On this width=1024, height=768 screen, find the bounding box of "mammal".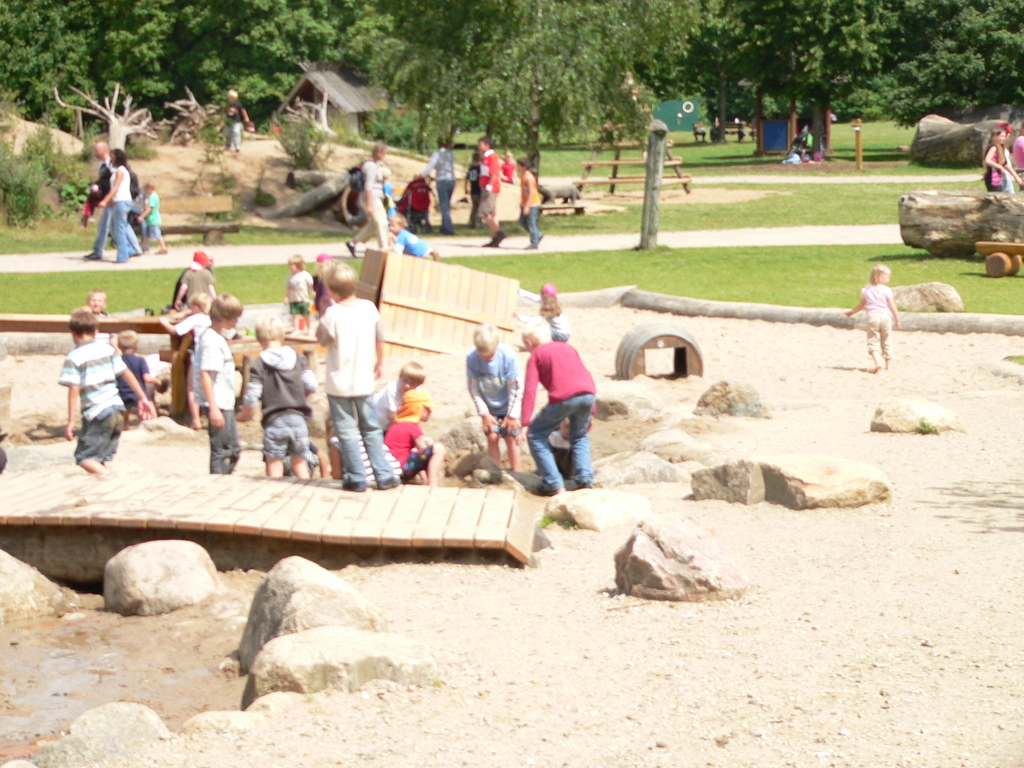
Bounding box: <bbox>90, 142, 113, 254</bbox>.
